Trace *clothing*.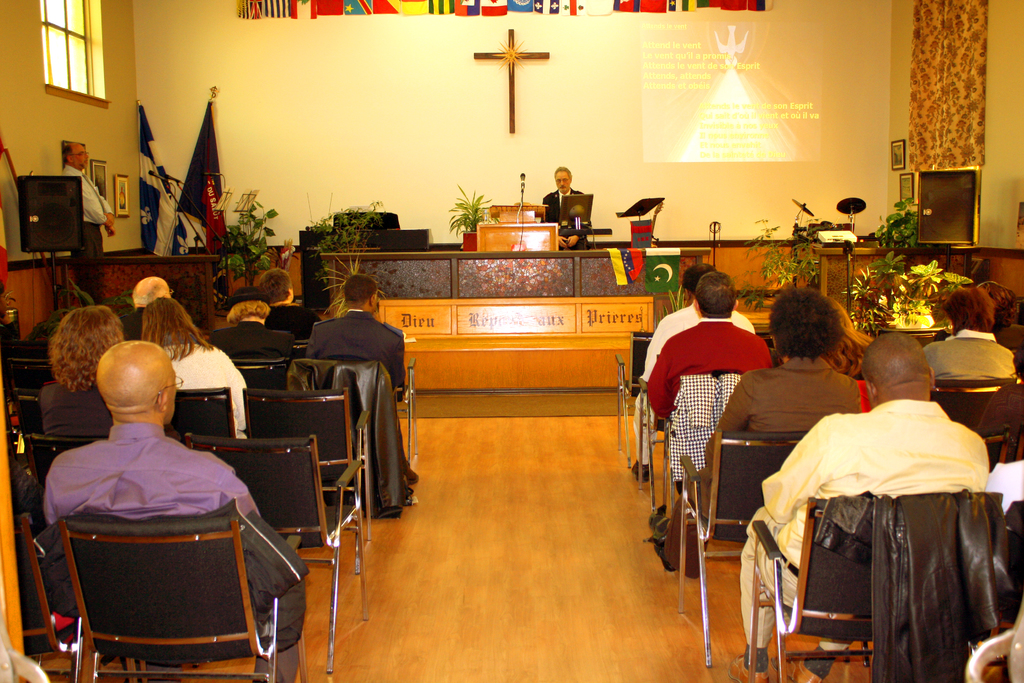
Traced to crop(35, 377, 116, 438).
